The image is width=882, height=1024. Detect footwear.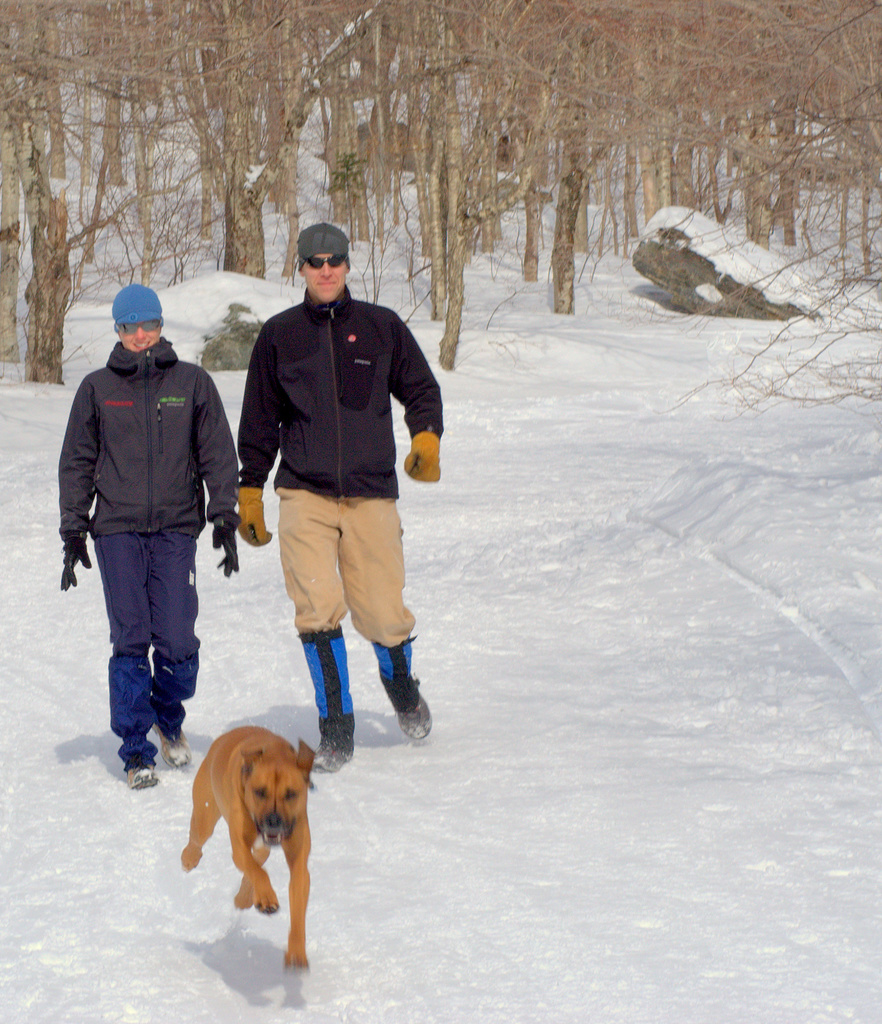
Detection: select_region(300, 629, 357, 776).
